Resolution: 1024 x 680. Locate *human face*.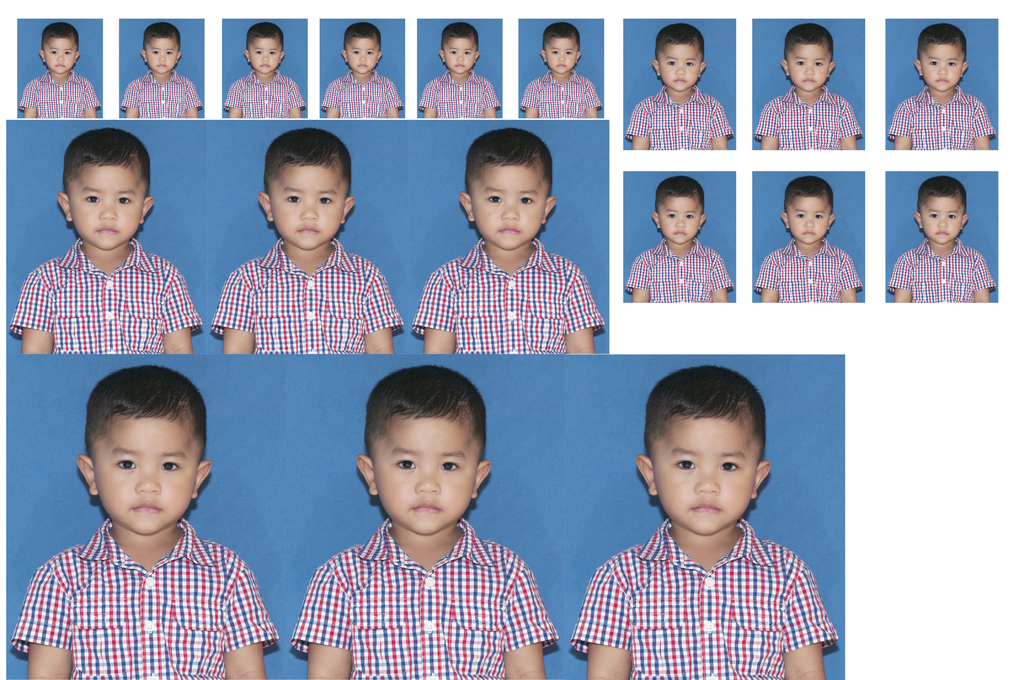
{"x1": 371, "y1": 419, "x2": 475, "y2": 536}.
